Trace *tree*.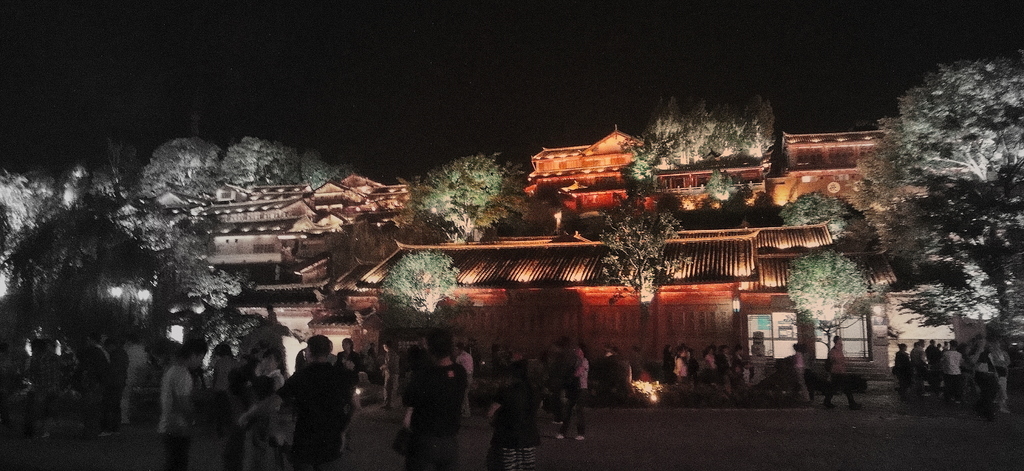
Traced to pyautogui.locateOnScreen(379, 246, 460, 330).
